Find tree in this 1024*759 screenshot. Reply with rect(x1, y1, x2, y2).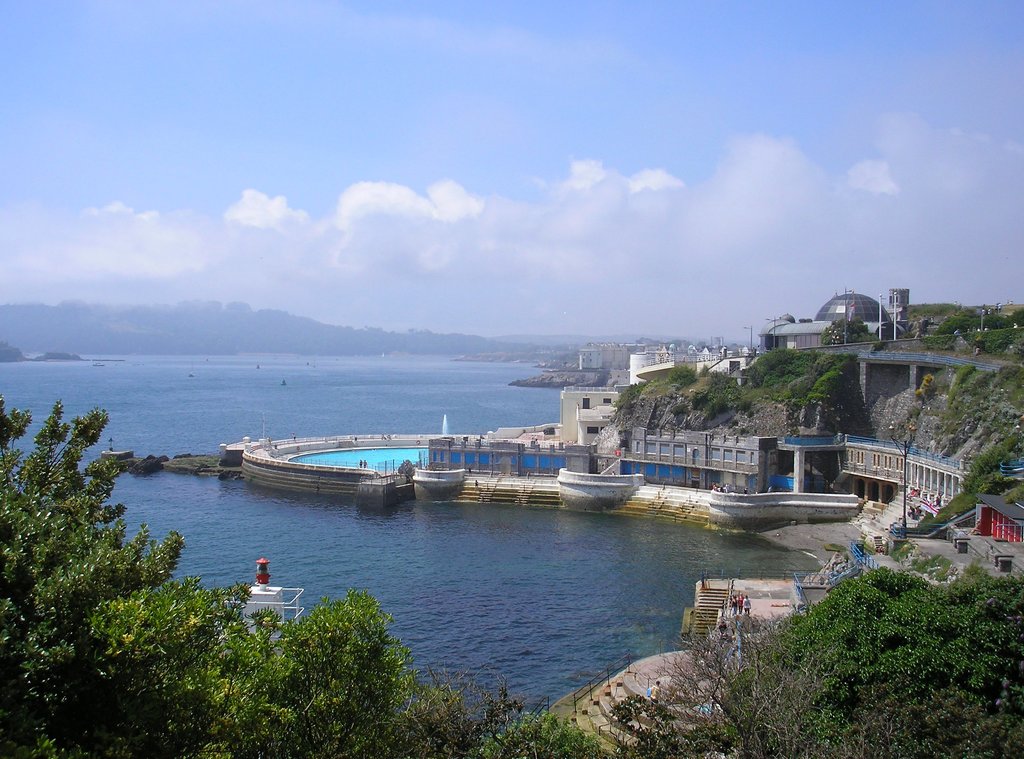
rect(819, 317, 881, 347).
